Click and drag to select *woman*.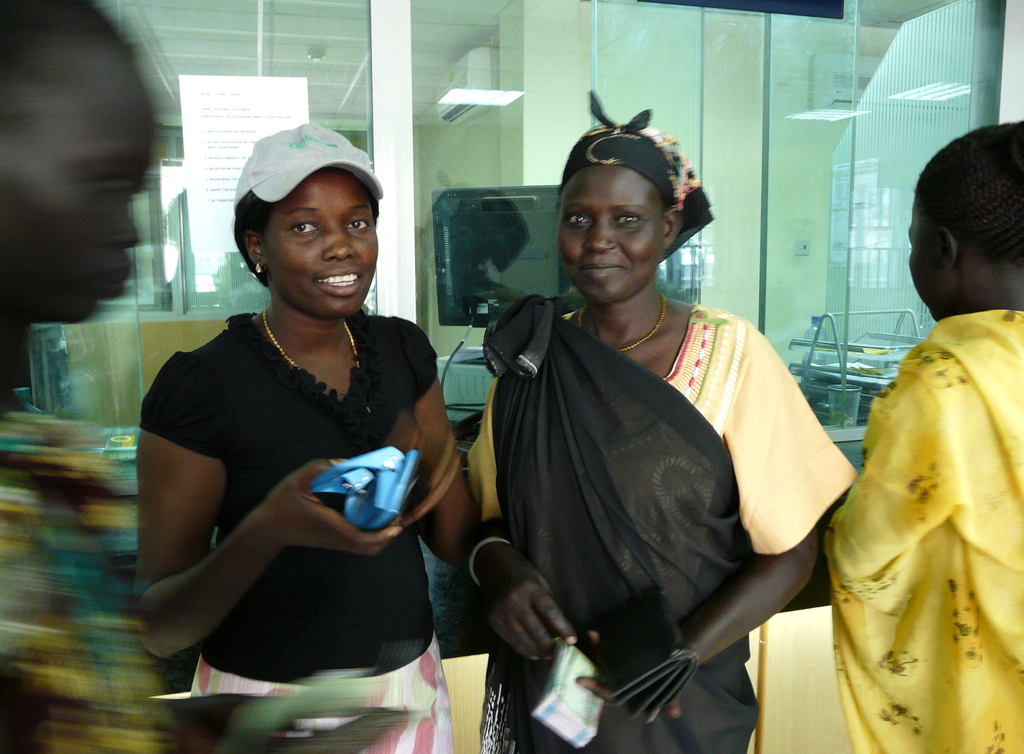
Selection: Rect(0, 0, 179, 753).
